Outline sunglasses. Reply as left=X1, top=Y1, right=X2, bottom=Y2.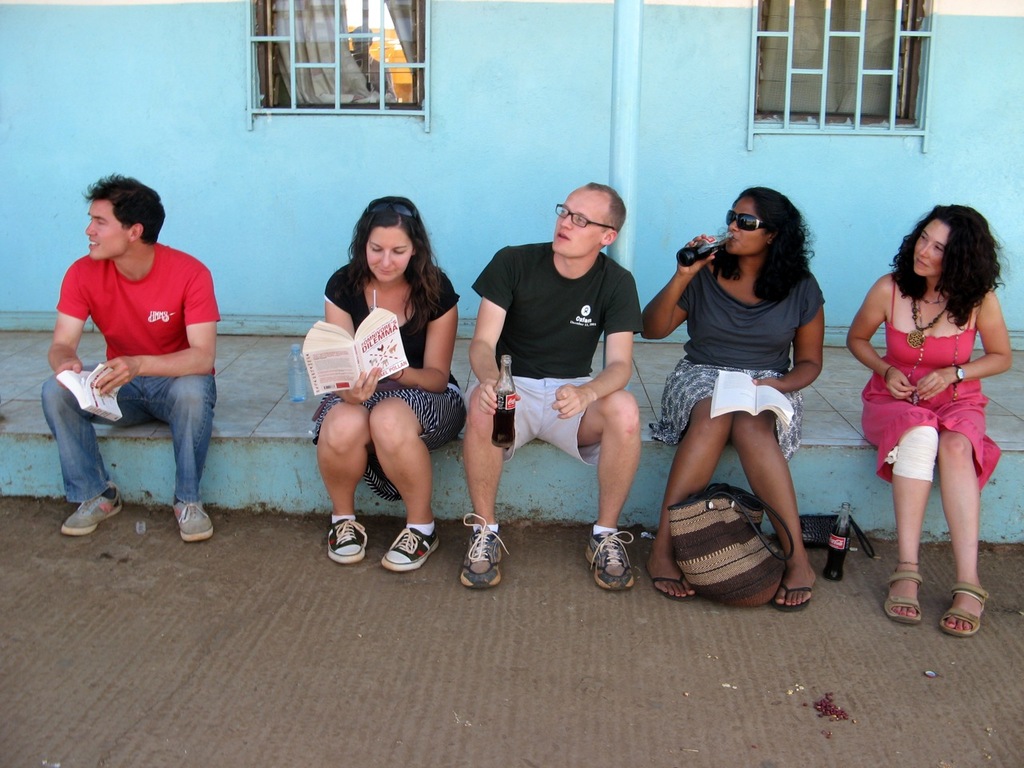
left=721, top=207, right=772, bottom=235.
